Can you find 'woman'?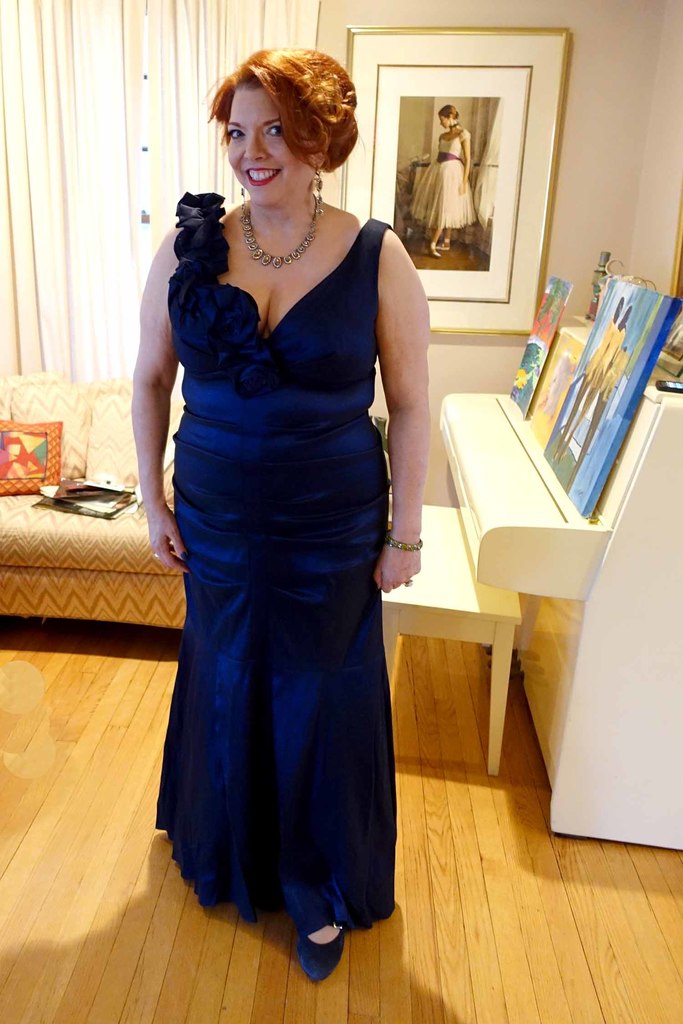
Yes, bounding box: bbox(410, 96, 481, 268).
